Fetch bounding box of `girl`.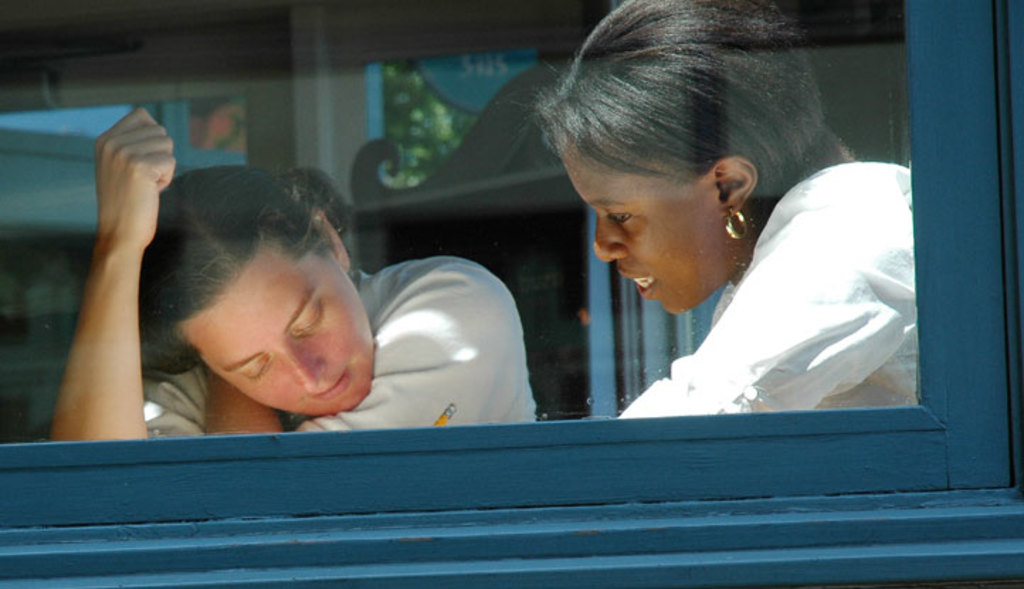
Bbox: select_region(529, 0, 912, 417).
